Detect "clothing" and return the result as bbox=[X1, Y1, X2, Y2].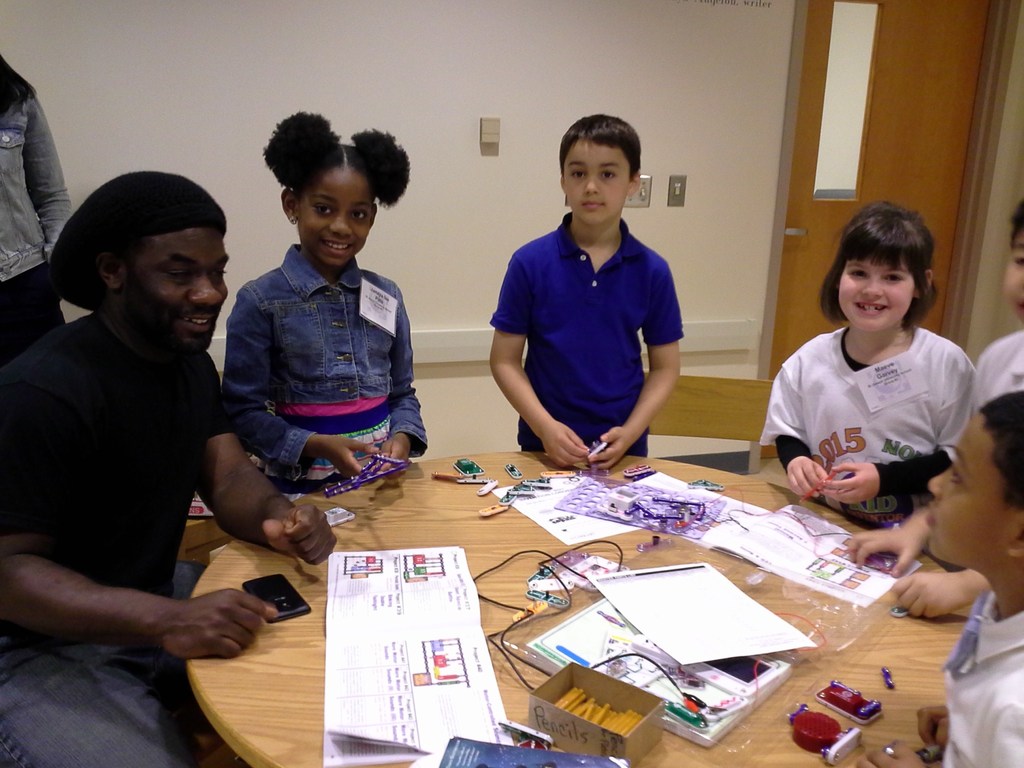
bbox=[938, 314, 1023, 463].
